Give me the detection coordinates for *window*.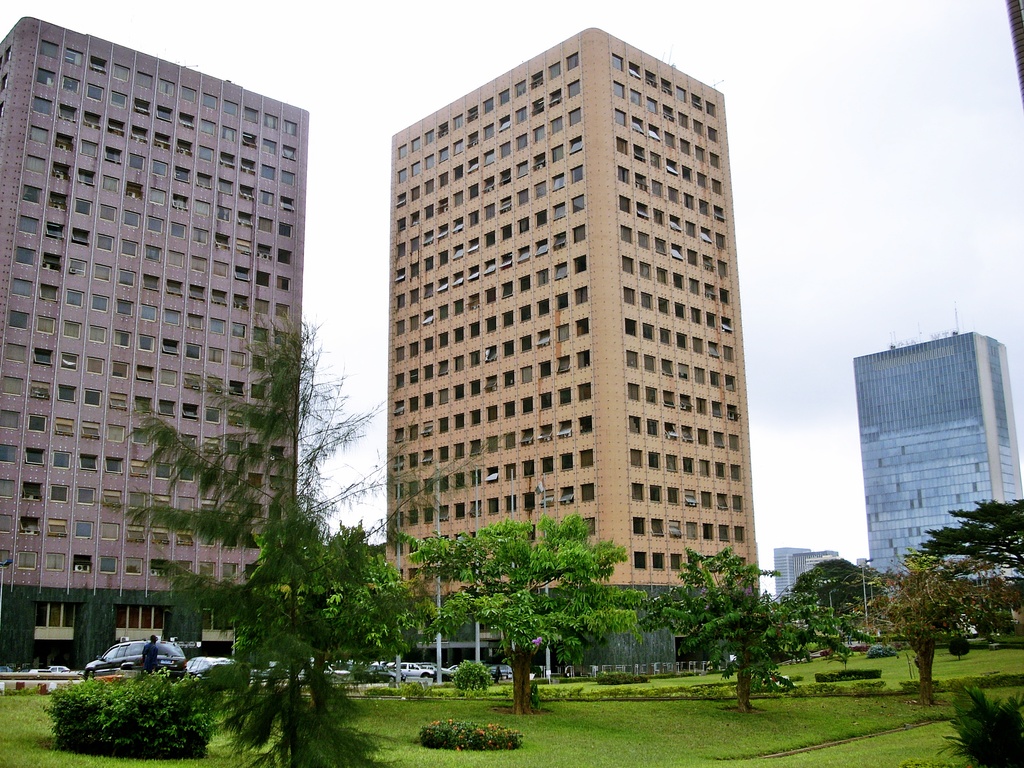
Rect(145, 245, 158, 261).
